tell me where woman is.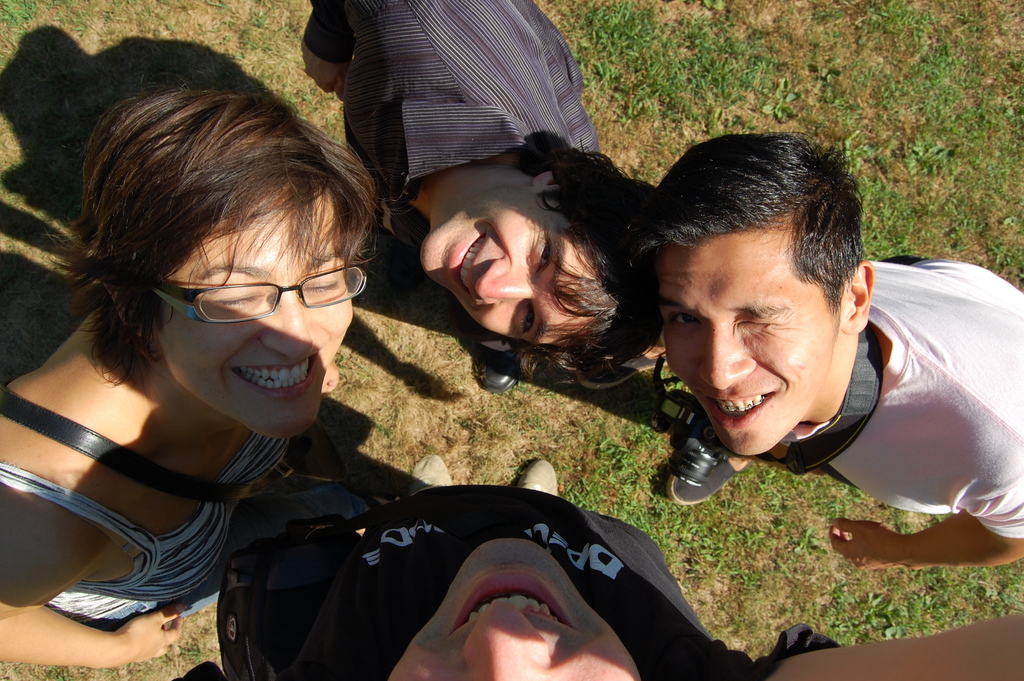
woman is at bbox(24, 59, 502, 675).
